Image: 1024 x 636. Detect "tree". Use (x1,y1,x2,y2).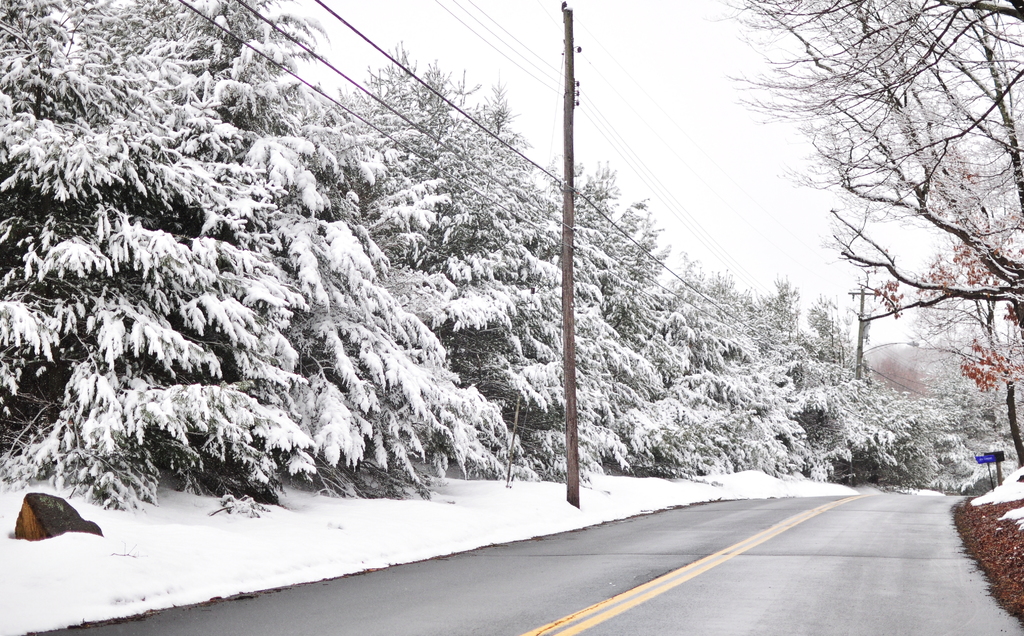
(725,0,1023,284).
